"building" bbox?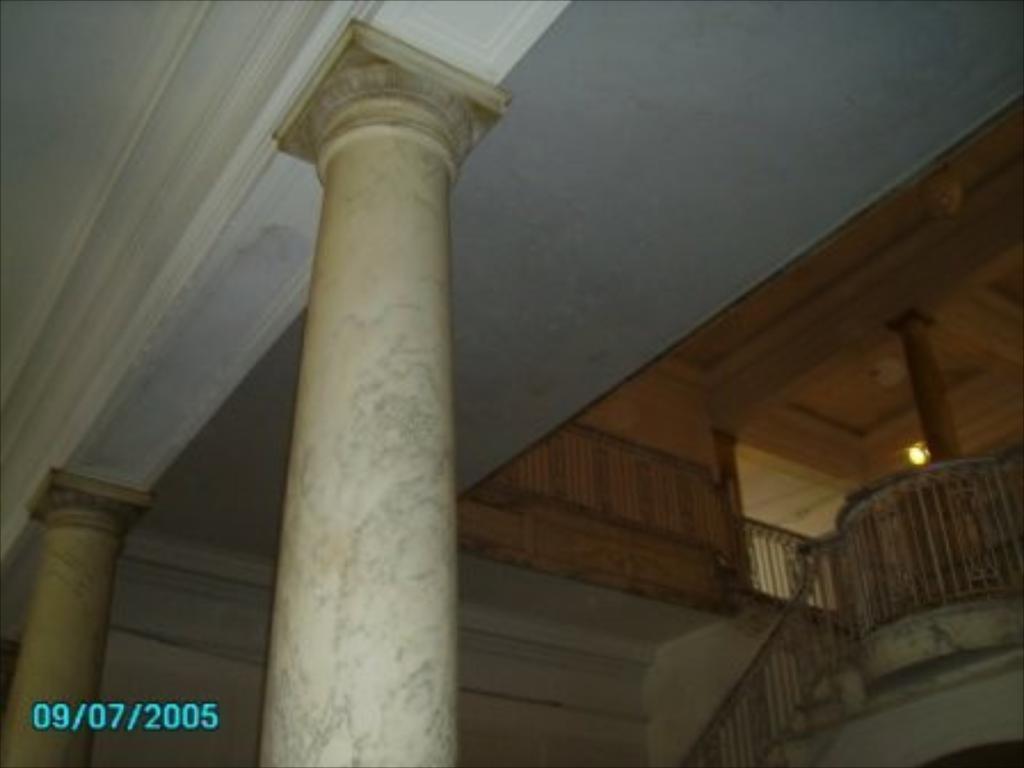
{"left": 0, "top": 0, "right": 1022, "bottom": 766}
